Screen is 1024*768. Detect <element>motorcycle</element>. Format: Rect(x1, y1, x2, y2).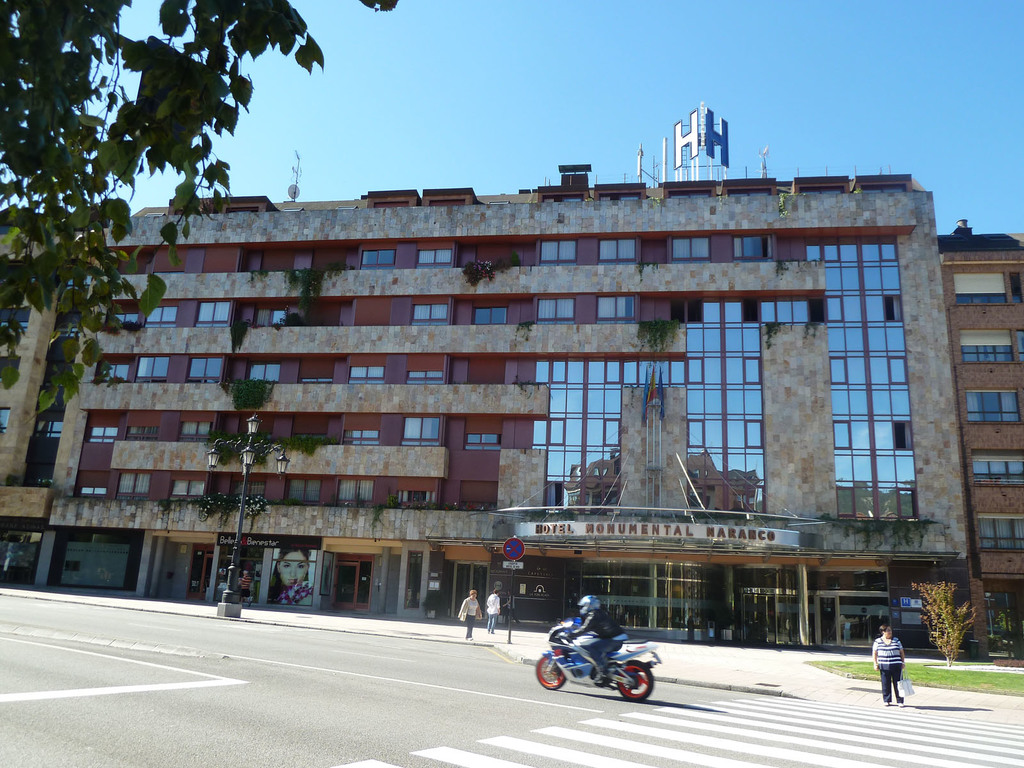
Rect(537, 616, 663, 699).
